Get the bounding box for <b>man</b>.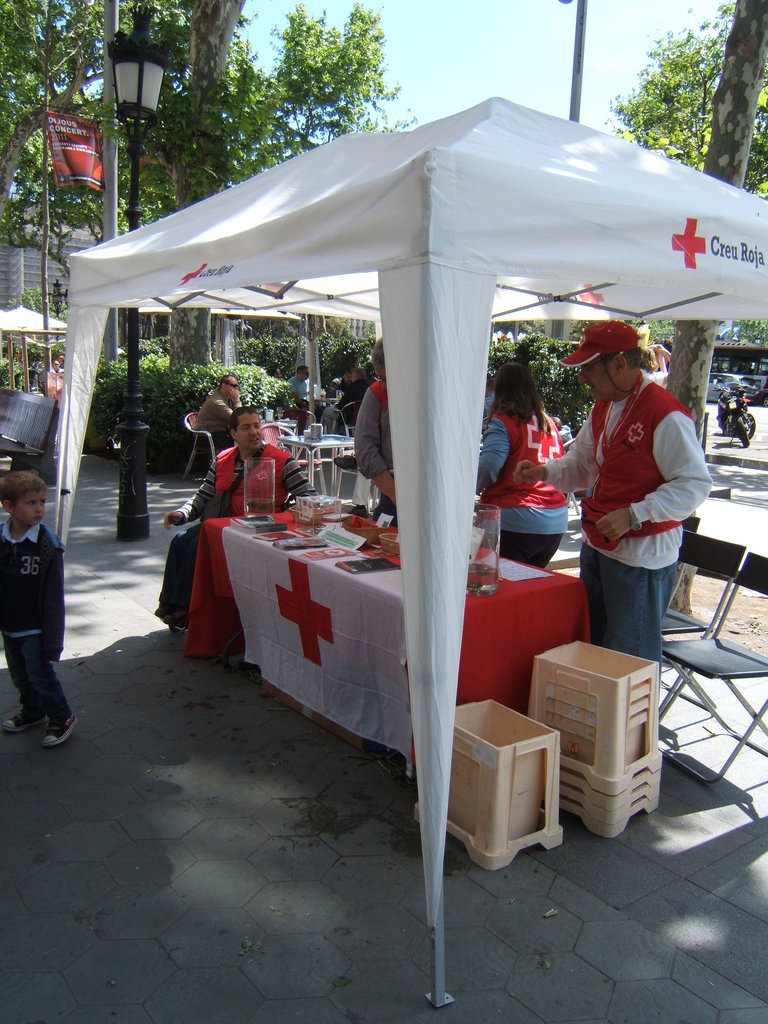
locate(287, 362, 315, 413).
